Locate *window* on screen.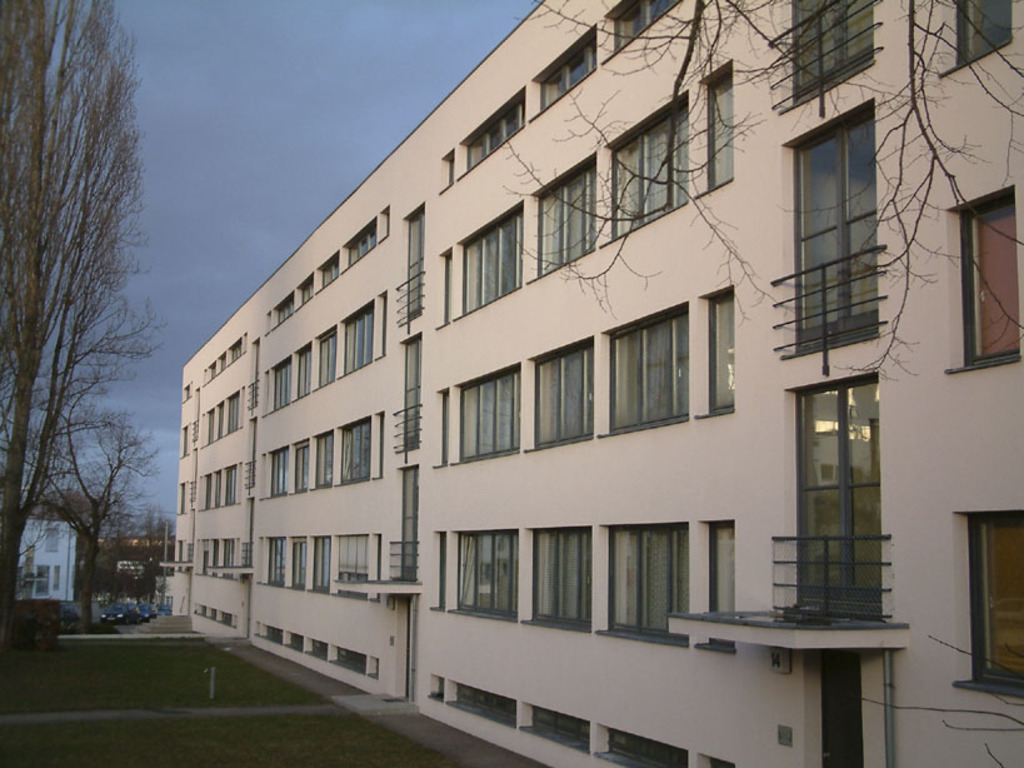
On screen at (x1=273, y1=265, x2=309, y2=331).
